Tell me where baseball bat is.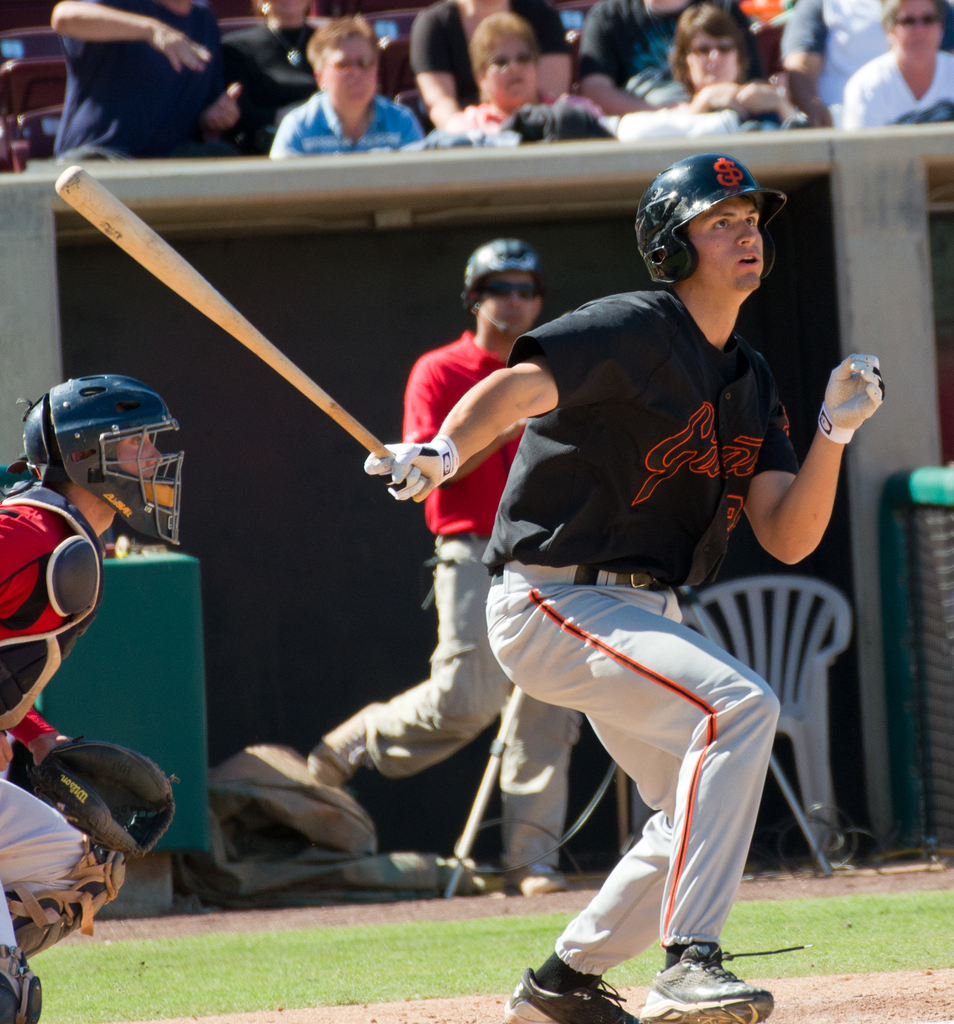
baseball bat is at bbox(47, 166, 434, 504).
